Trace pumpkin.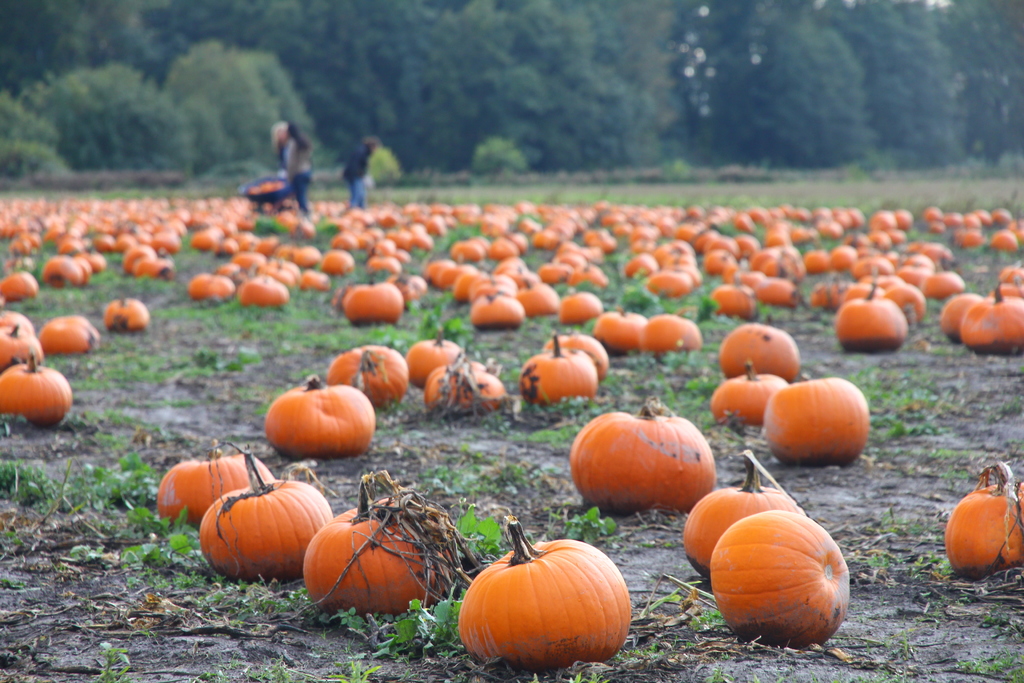
Traced to (560, 288, 599, 323).
